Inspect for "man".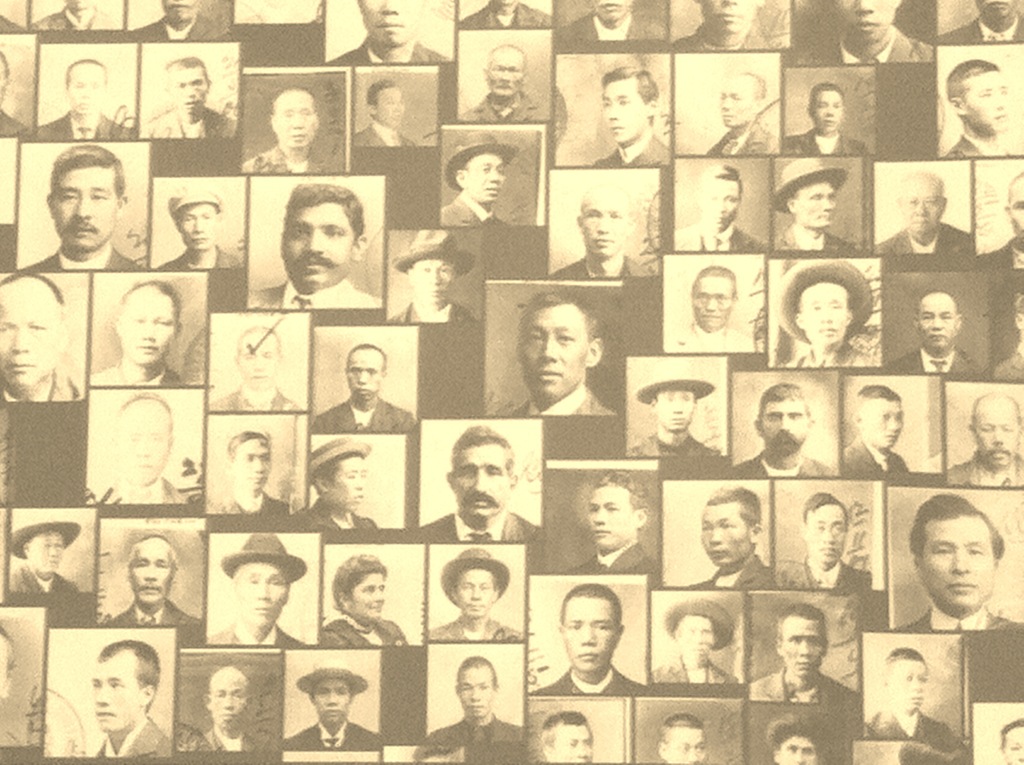
Inspection: region(458, 0, 553, 31).
